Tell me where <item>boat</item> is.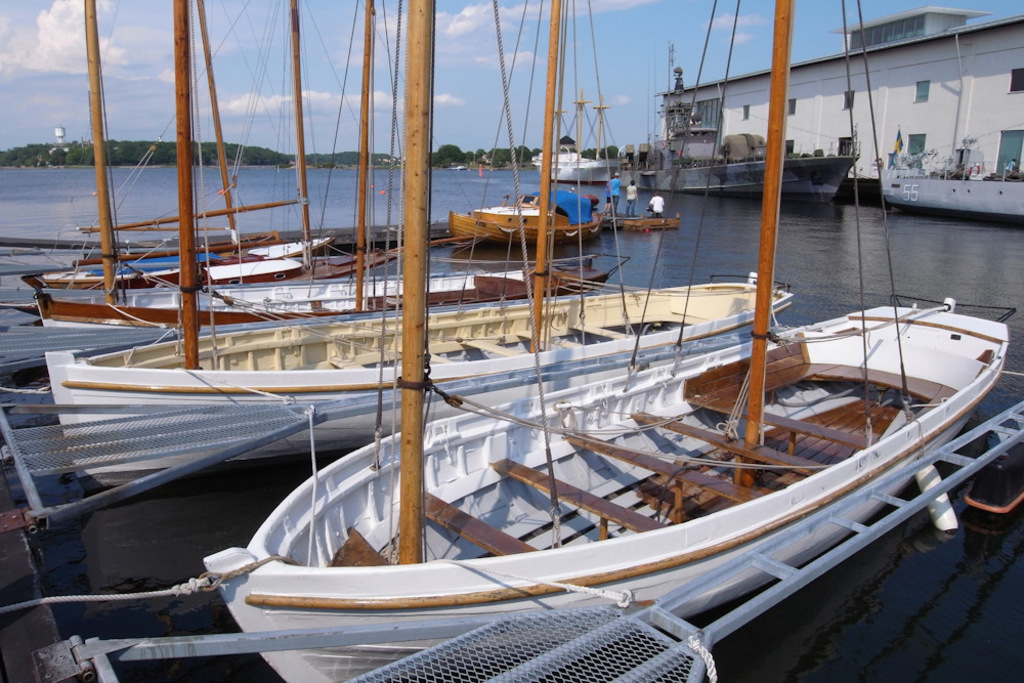
<item>boat</item> is at <region>624, 54, 864, 195</region>.
